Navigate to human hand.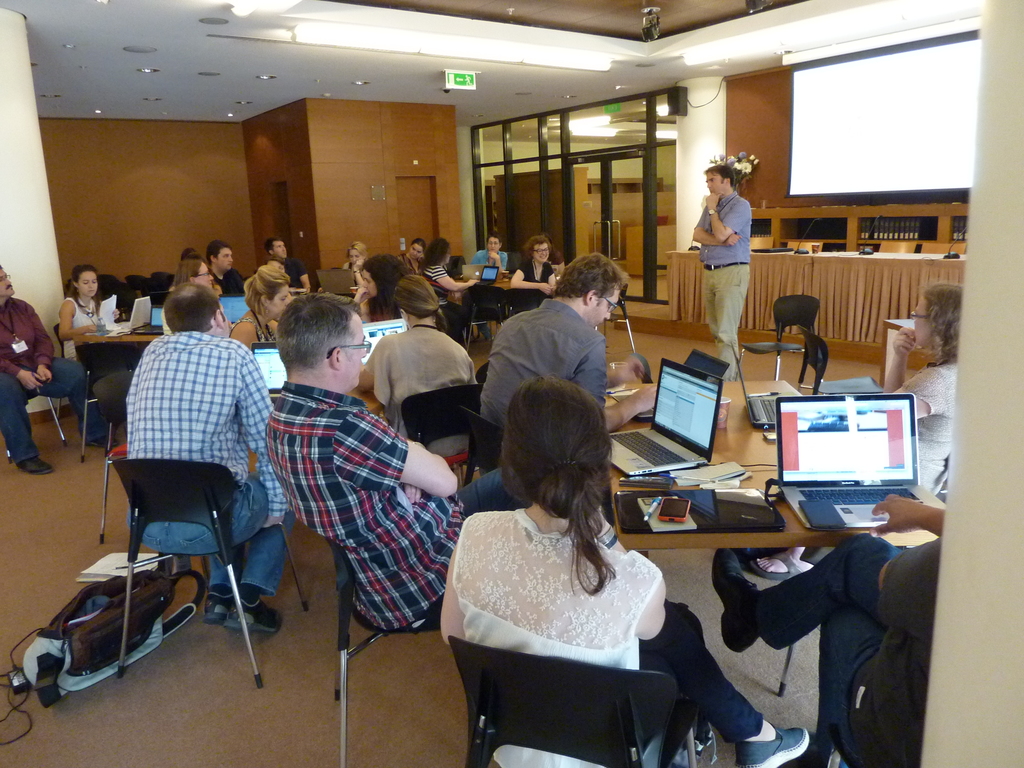
Navigation target: detection(37, 366, 52, 385).
